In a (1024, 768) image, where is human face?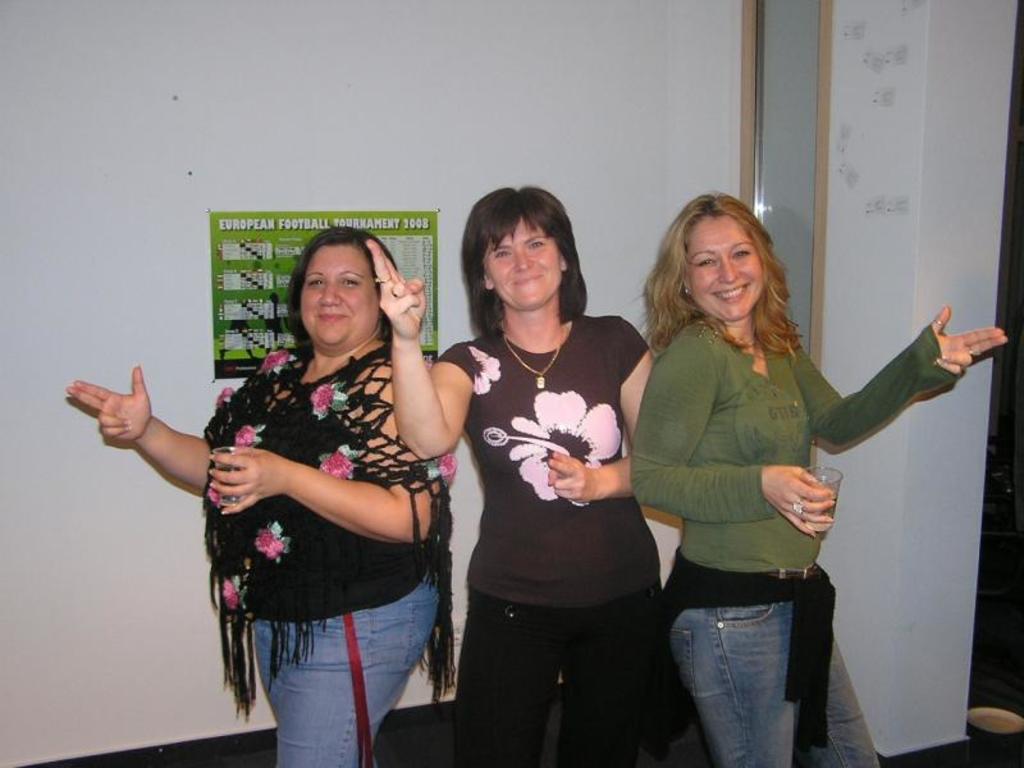
box=[297, 242, 378, 346].
